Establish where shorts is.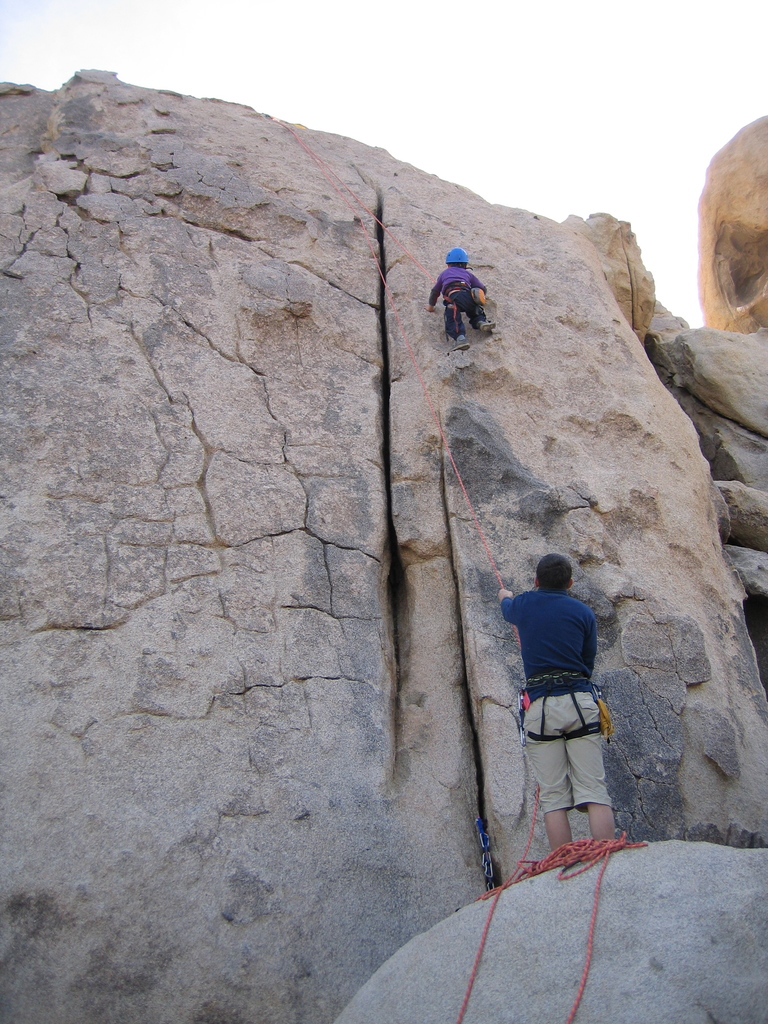
Established at pyautogui.locateOnScreen(521, 692, 613, 817).
